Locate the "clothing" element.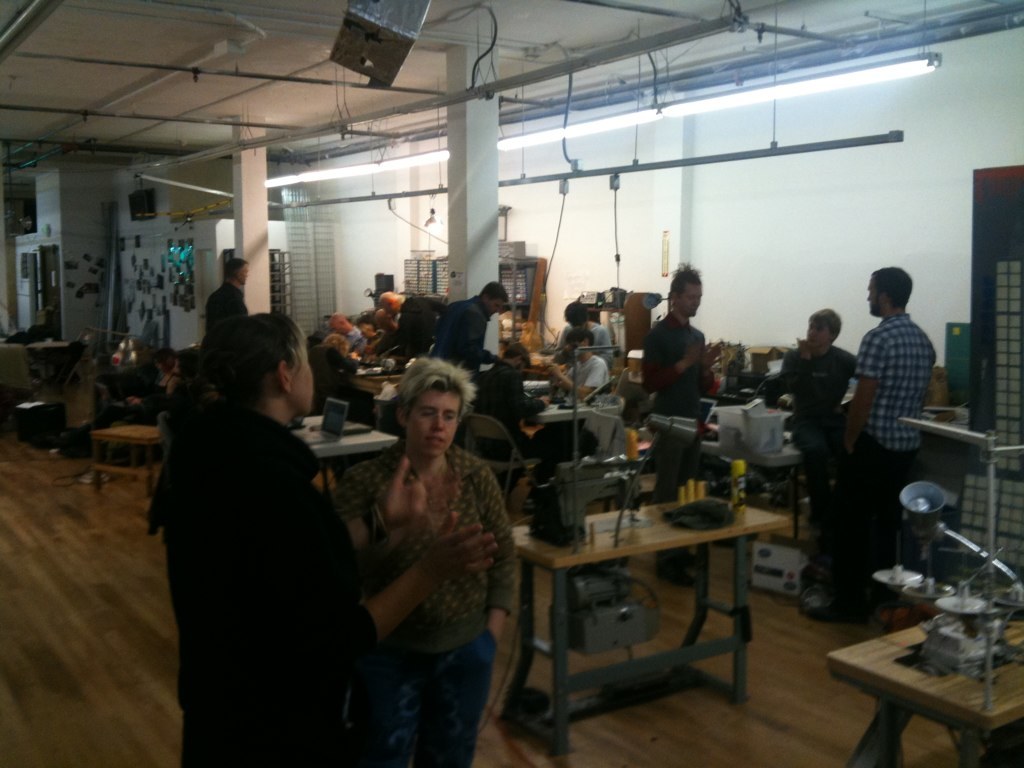
Element bbox: 847/308/936/589.
